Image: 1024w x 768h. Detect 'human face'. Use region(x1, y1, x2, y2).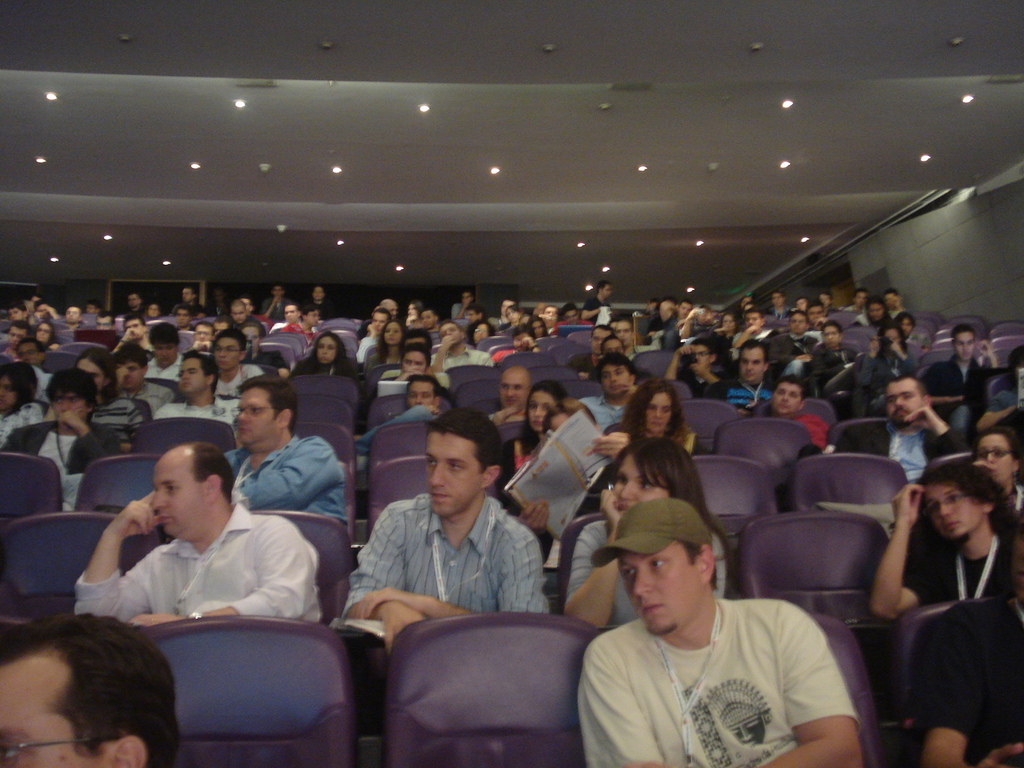
region(980, 433, 1012, 478).
